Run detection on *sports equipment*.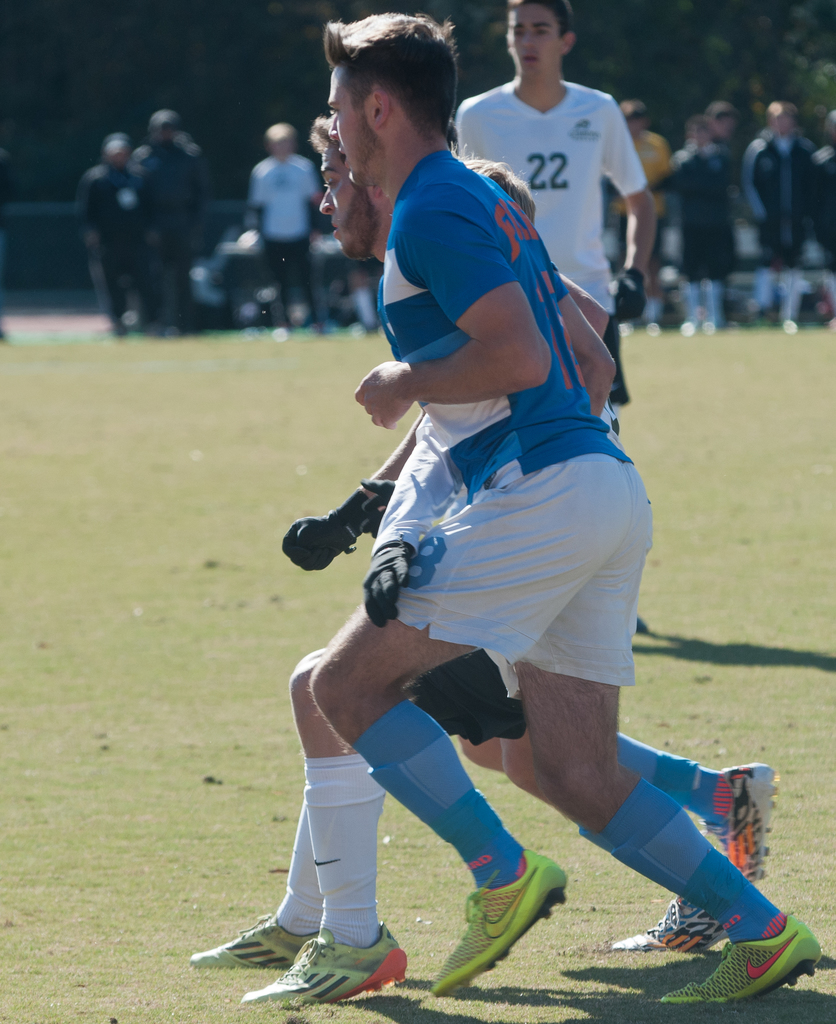
Result: bbox=[663, 911, 823, 1003].
